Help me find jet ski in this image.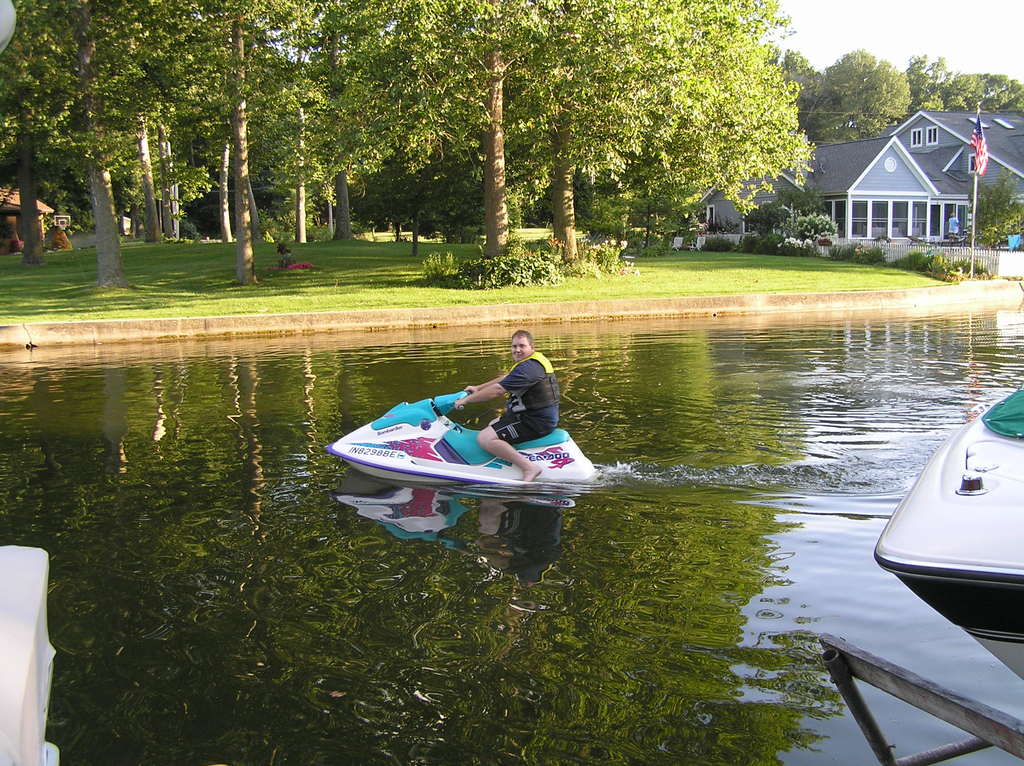
Found it: [321,387,600,488].
